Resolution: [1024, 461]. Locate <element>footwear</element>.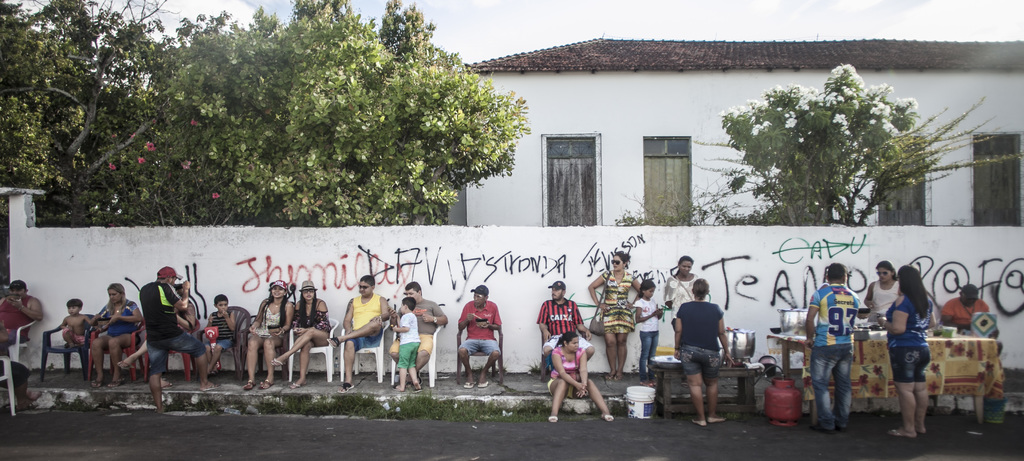
BBox(328, 337, 339, 349).
